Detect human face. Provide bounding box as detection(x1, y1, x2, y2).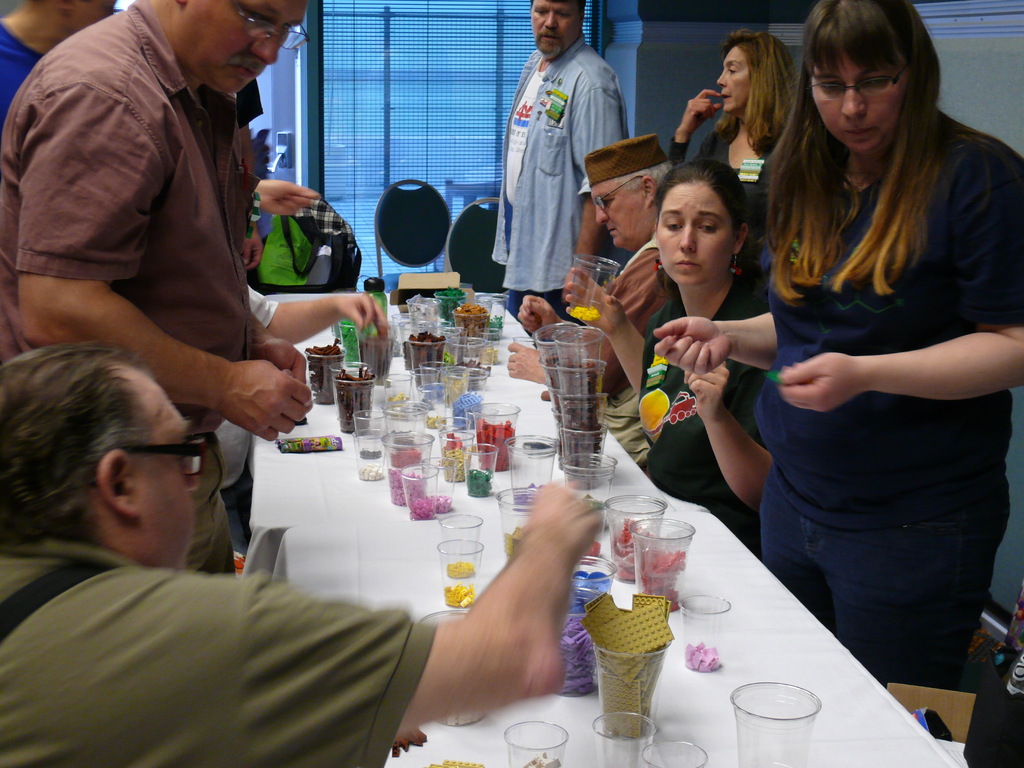
detection(652, 186, 732, 276).
